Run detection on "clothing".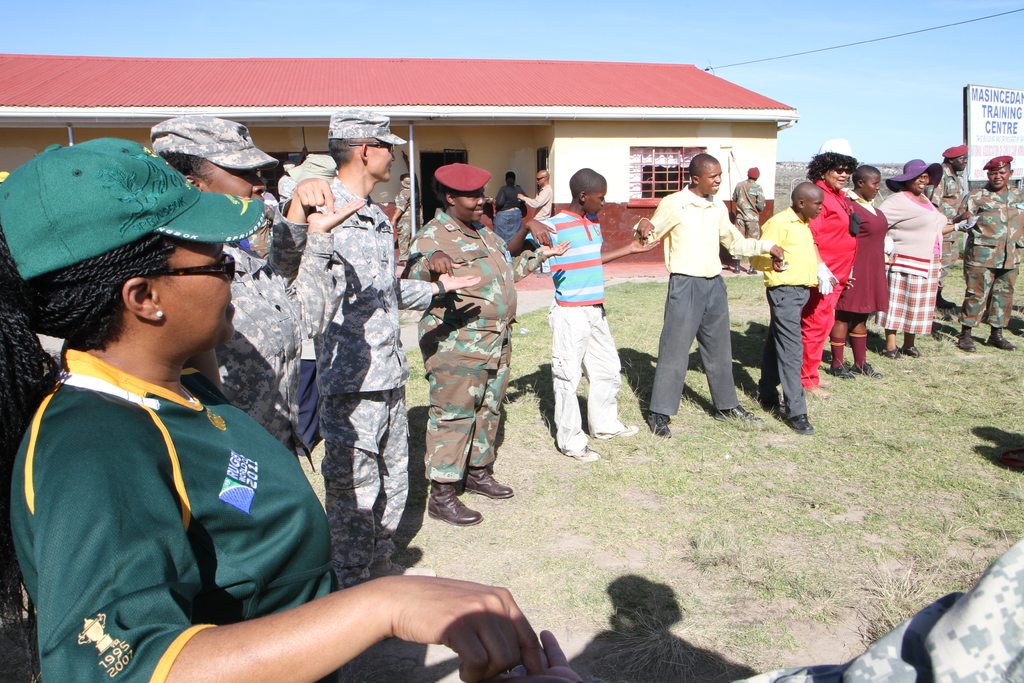
Result: bbox=(19, 296, 334, 682).
